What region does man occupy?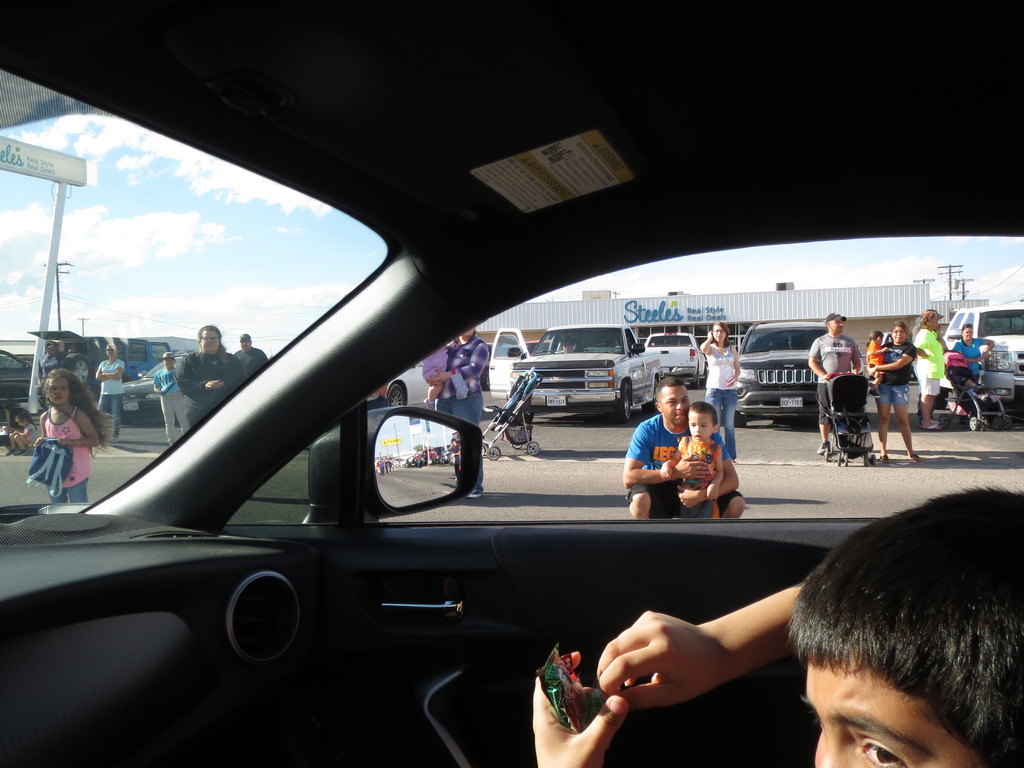
crop(624, 398, 756, 532).
